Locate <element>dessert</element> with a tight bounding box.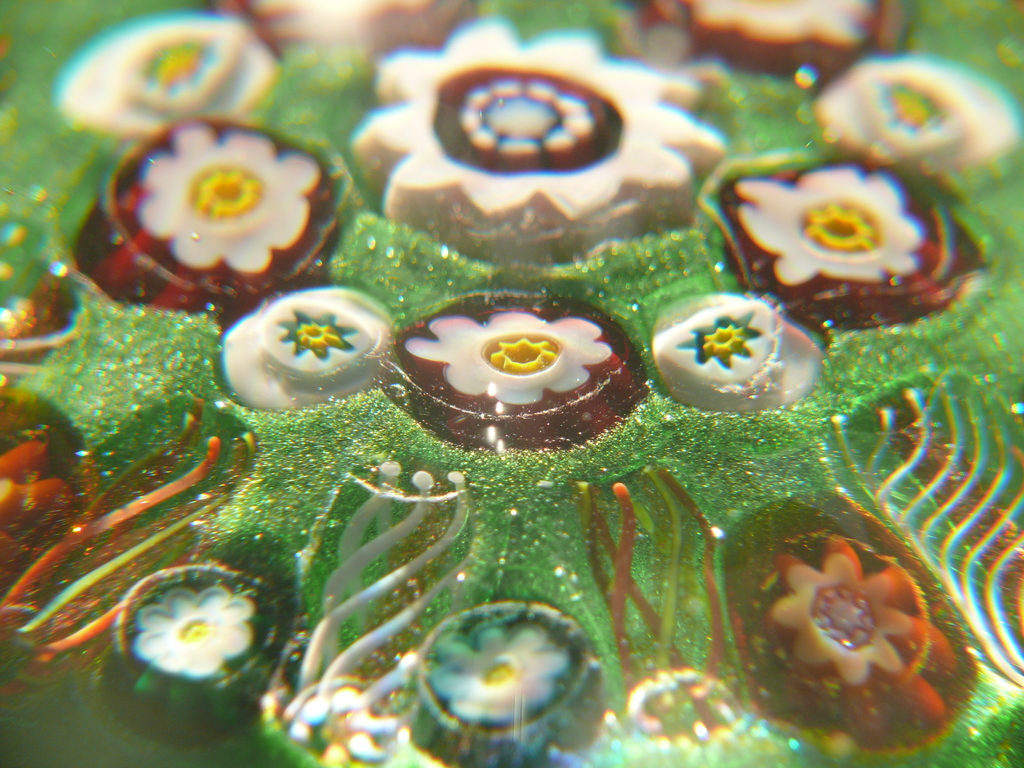
(0, 0, 1023, 767).
